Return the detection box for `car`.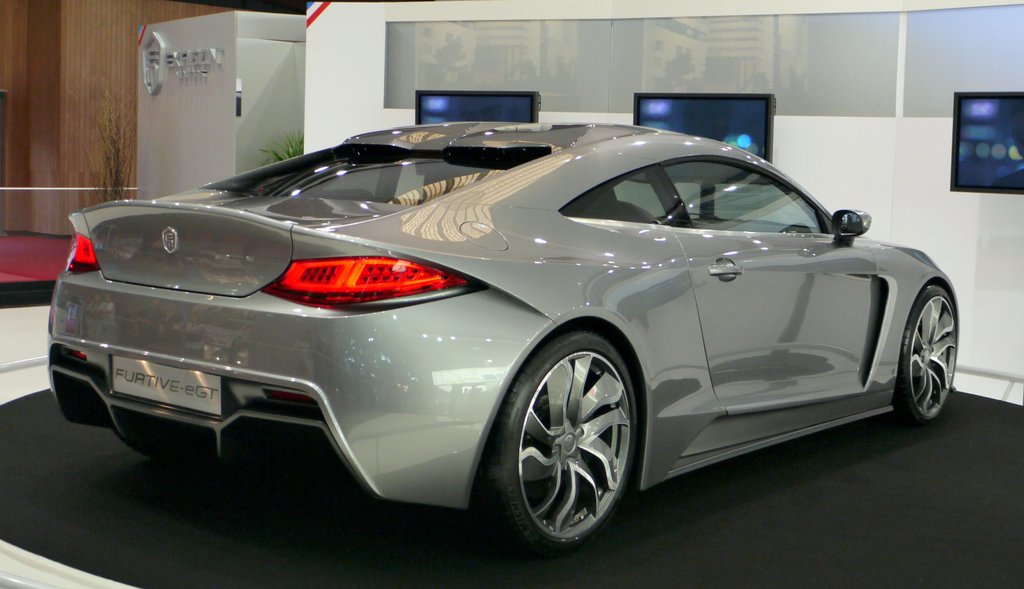
region(42, 118, 964, 557).
